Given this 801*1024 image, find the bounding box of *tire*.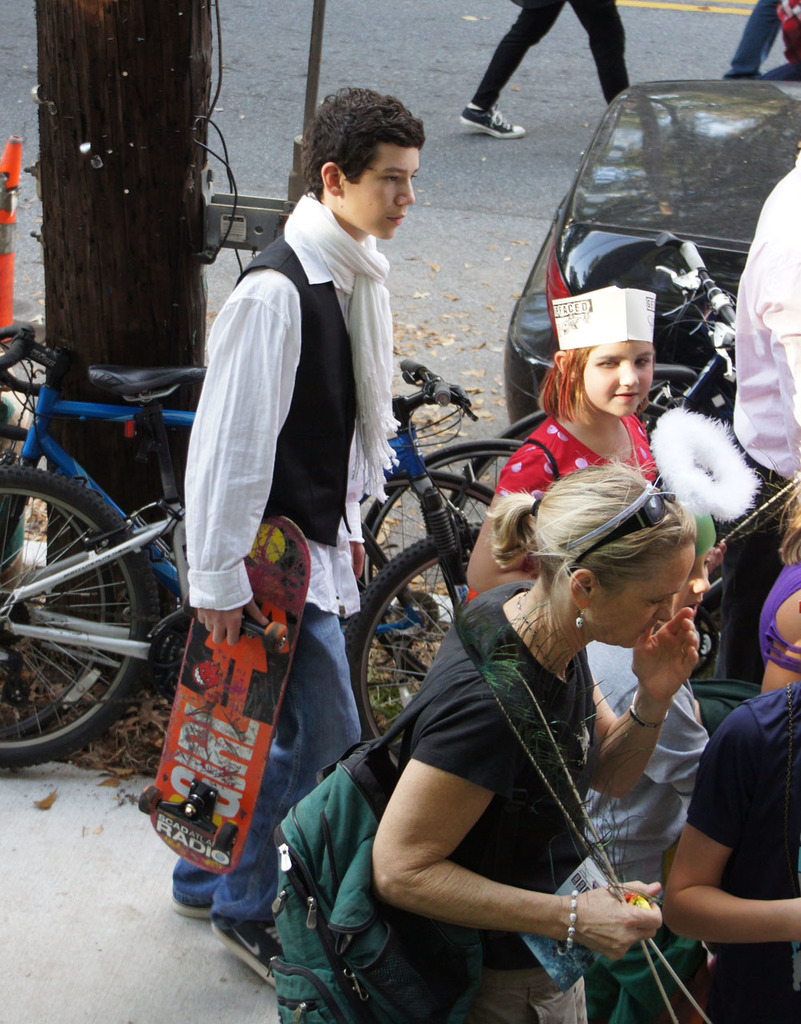
(448, 409, 550, 550).
